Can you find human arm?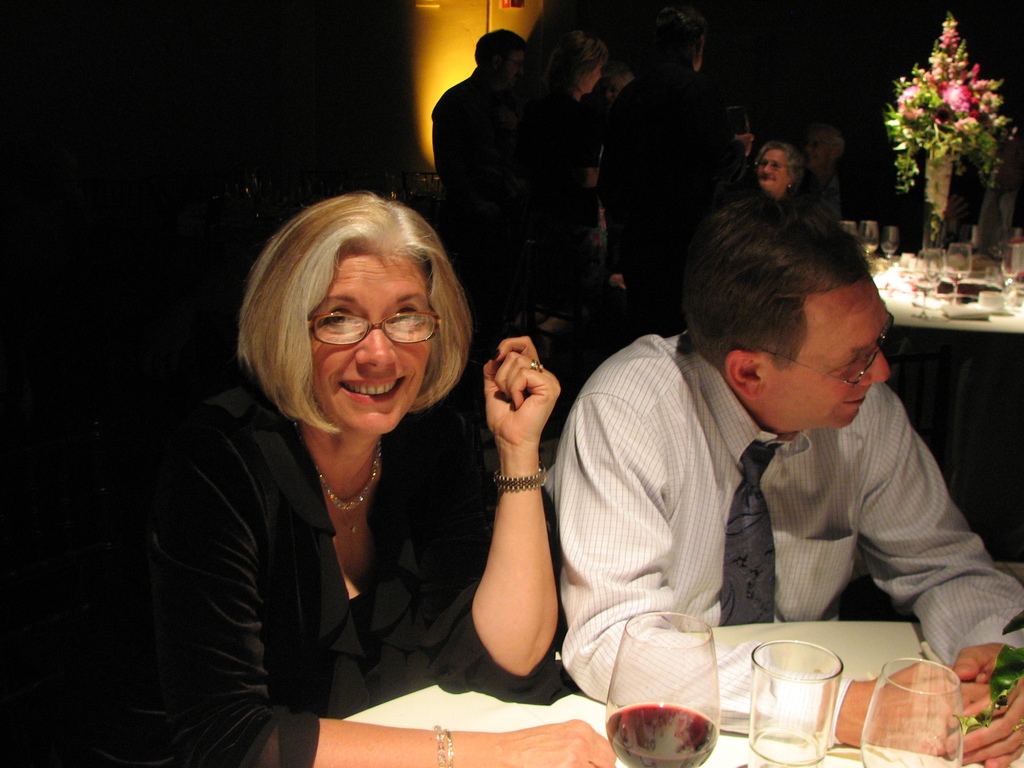
Yes, bounding box: bbox=[138, 450, 622, 767].
